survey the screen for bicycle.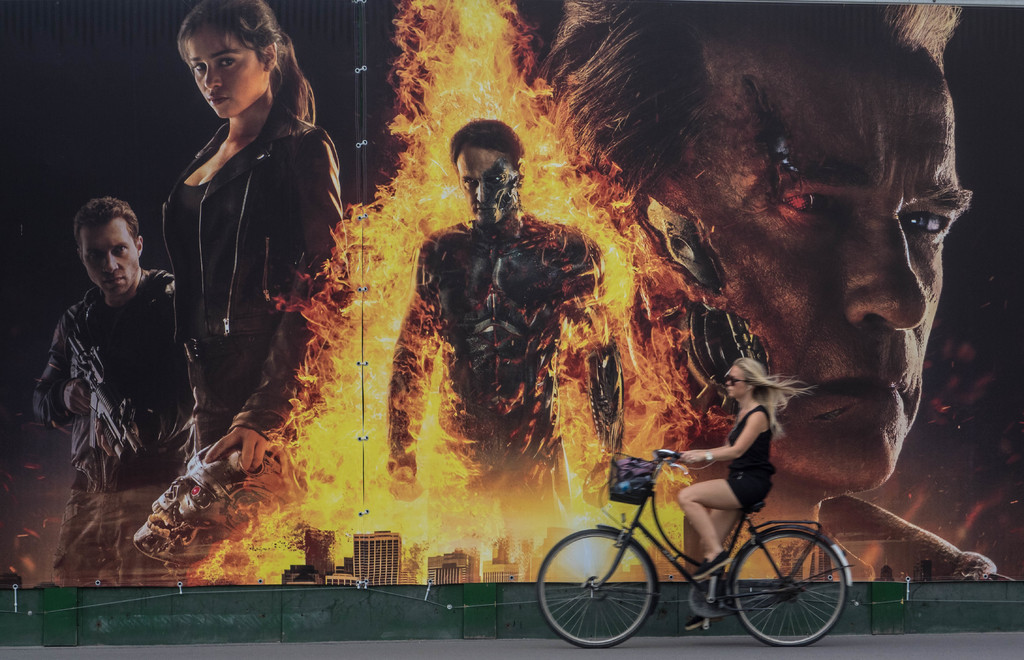
Survey found: (left=529, top=462, right=876, bottom=649).
